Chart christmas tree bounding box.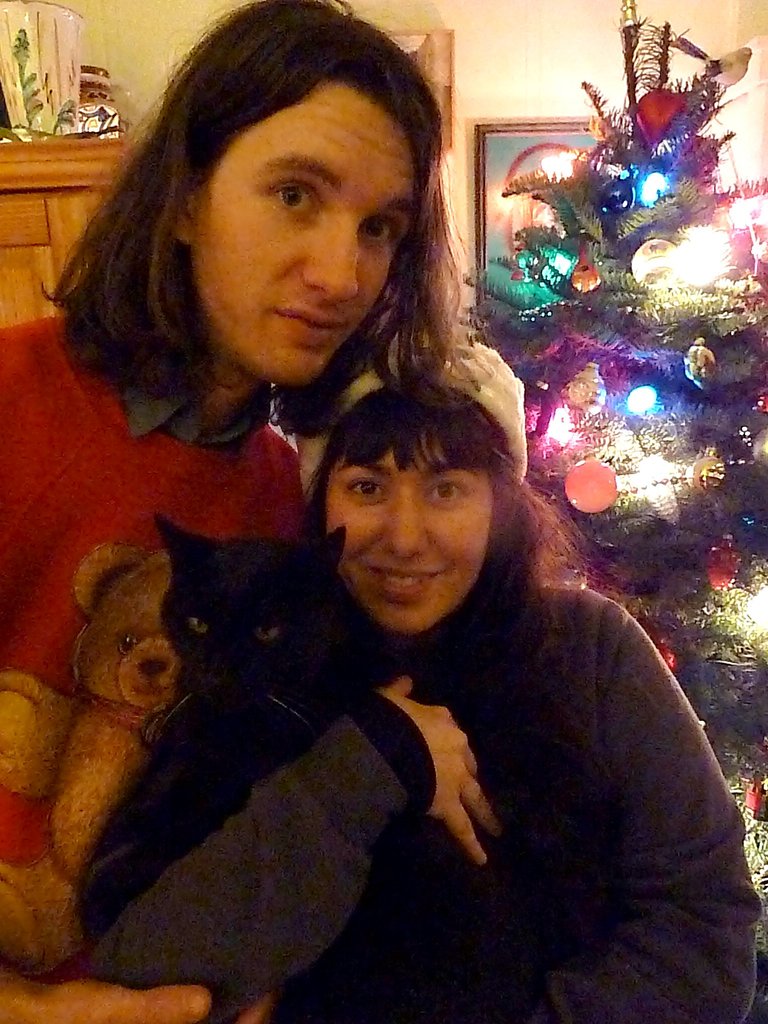
Charted: 460,0,767,952.
